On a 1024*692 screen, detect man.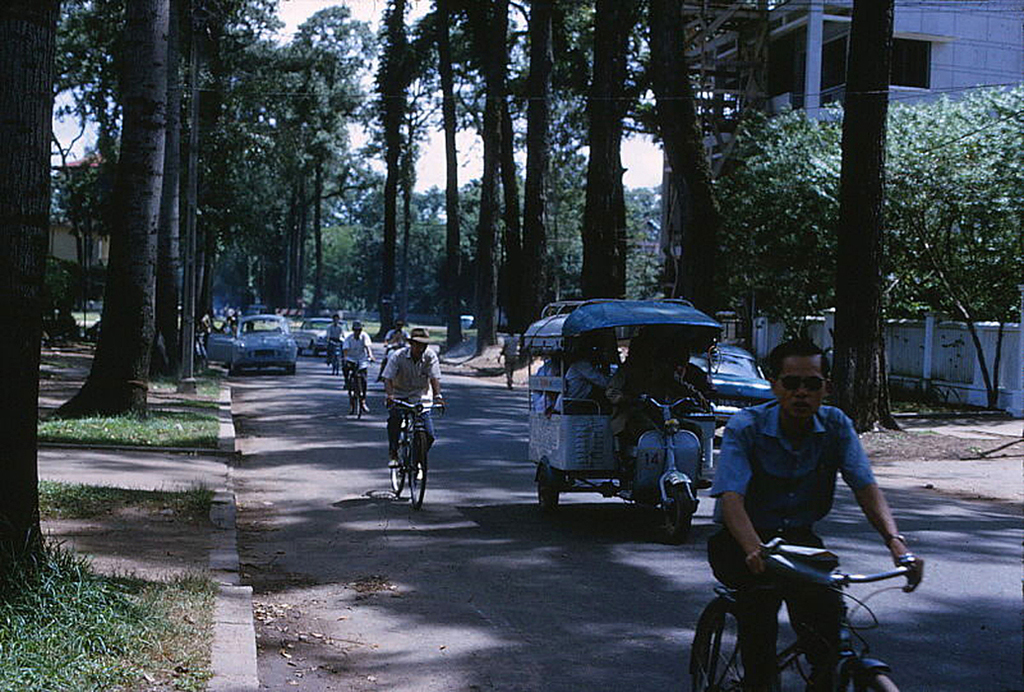
rect(324, 312, 344, 366).
